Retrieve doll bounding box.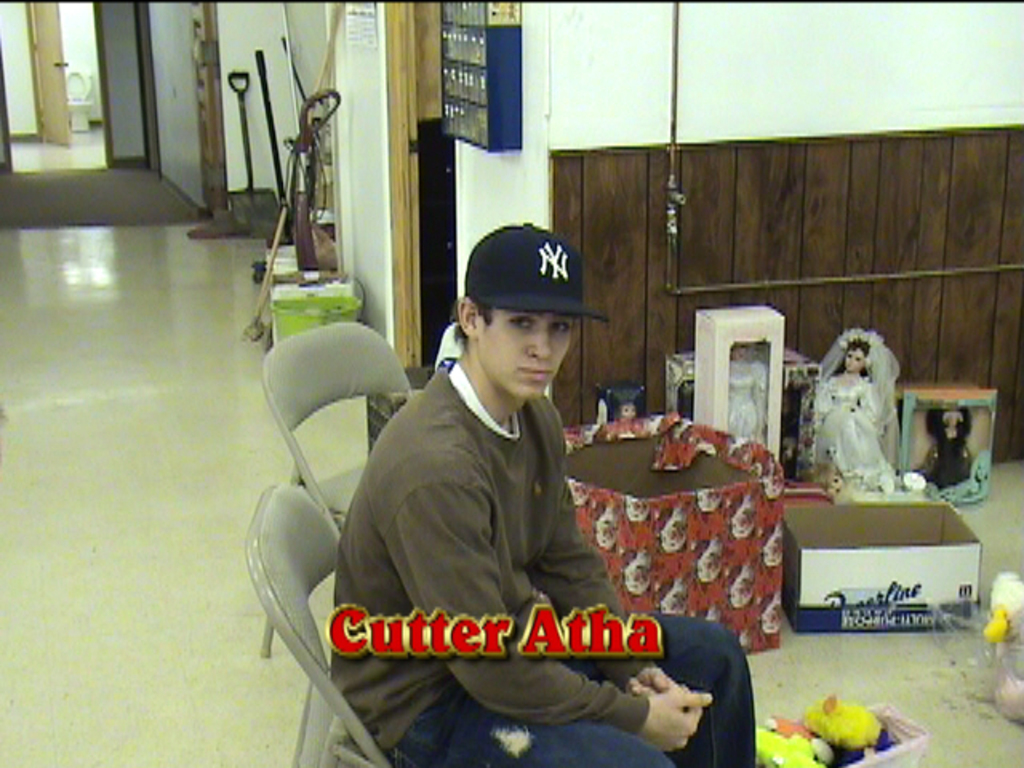
Bounding box: [x1=931, y1=394, x2=963, y2=501].
